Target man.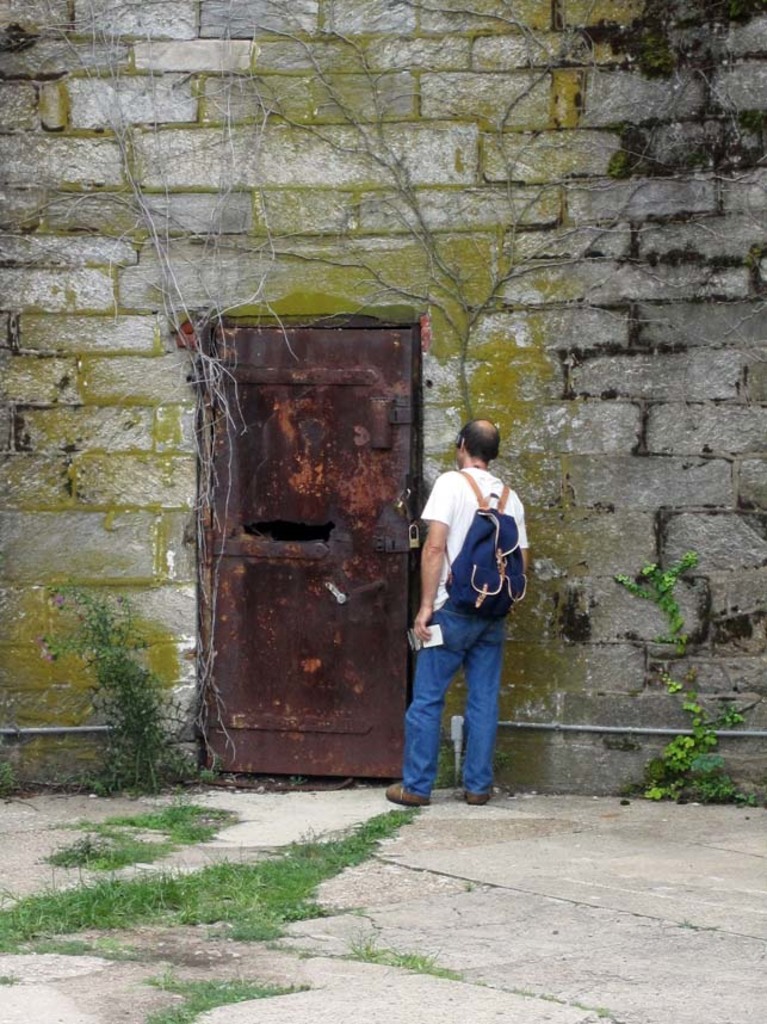
Target region: bbox(390, 424, 536, 810).
